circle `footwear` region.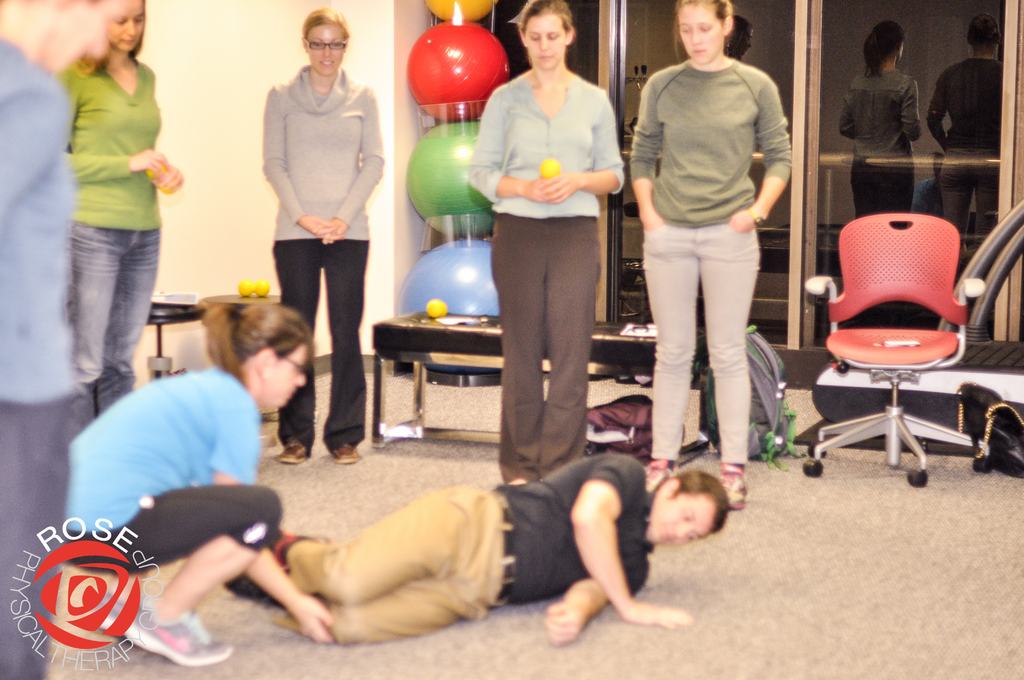
Region: 47:582:125:640.
